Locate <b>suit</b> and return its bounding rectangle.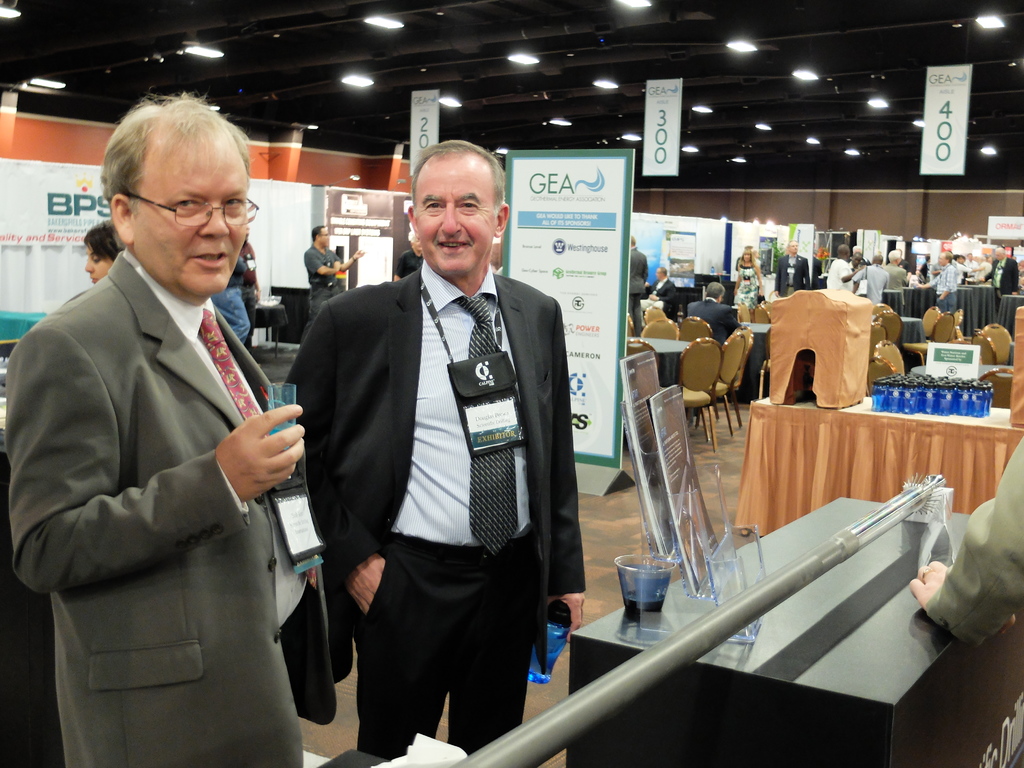
detection(774, 252, 809, 296).
